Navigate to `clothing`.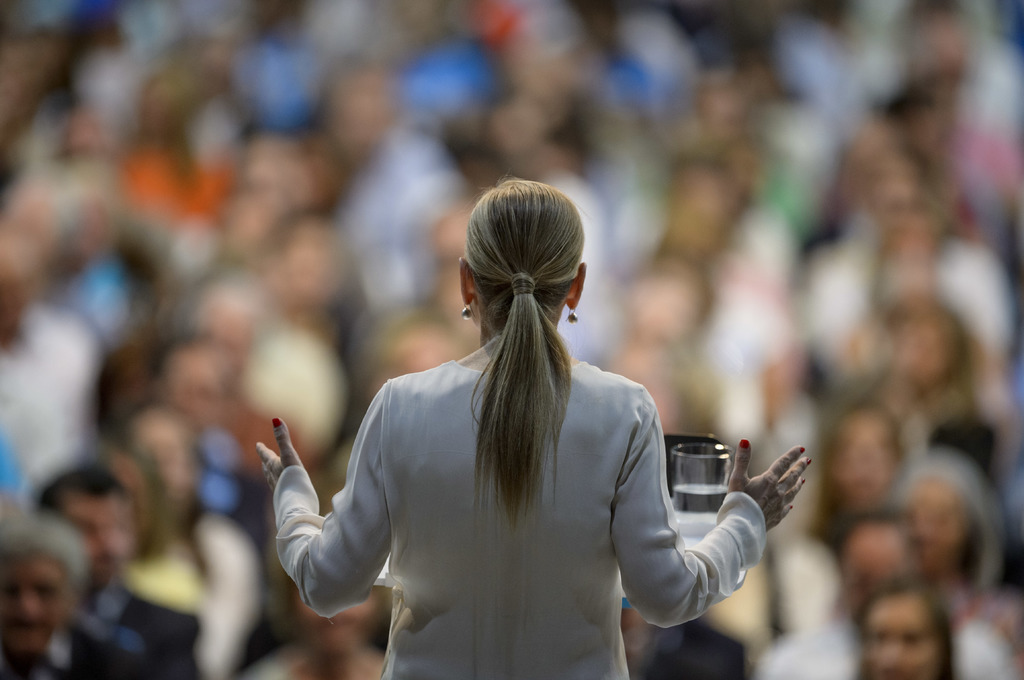
Navigation target: [left=281, top=280, right=720, bottom=658].
